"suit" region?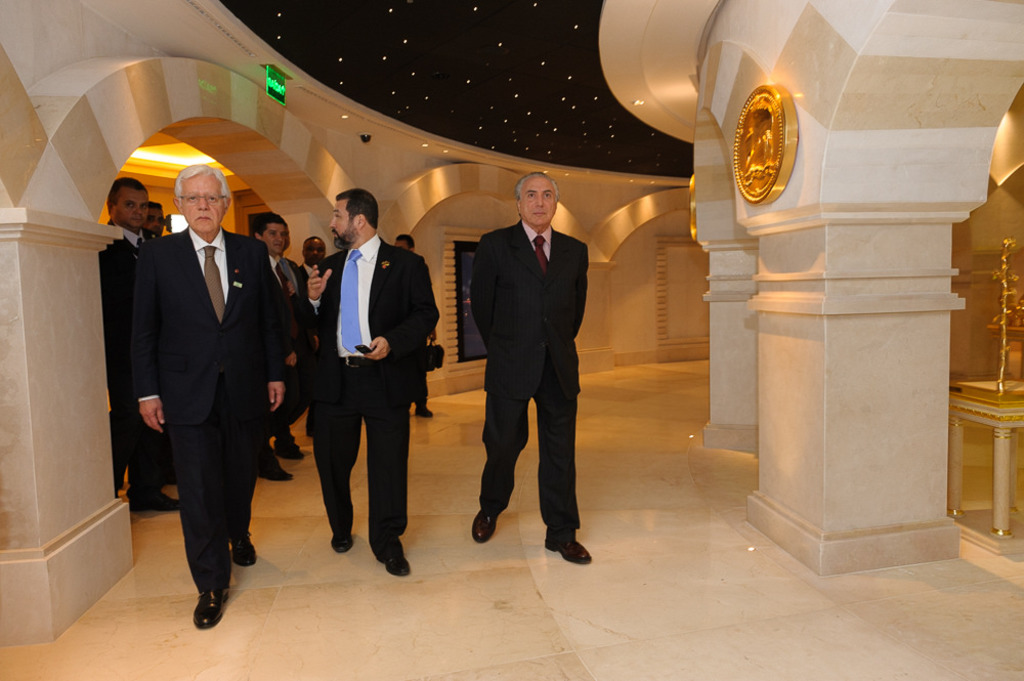
bbox=[460, 159, 597, 559]
